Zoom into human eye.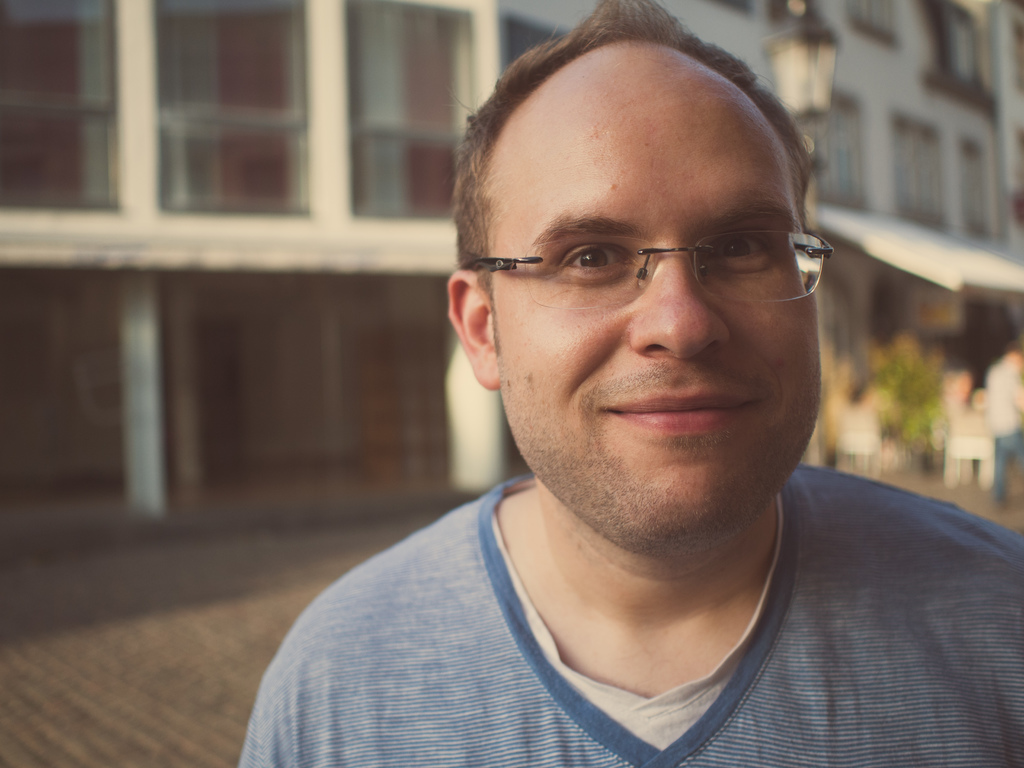
Zoom target: [left=557, top=236, right=634, bottom=285].
